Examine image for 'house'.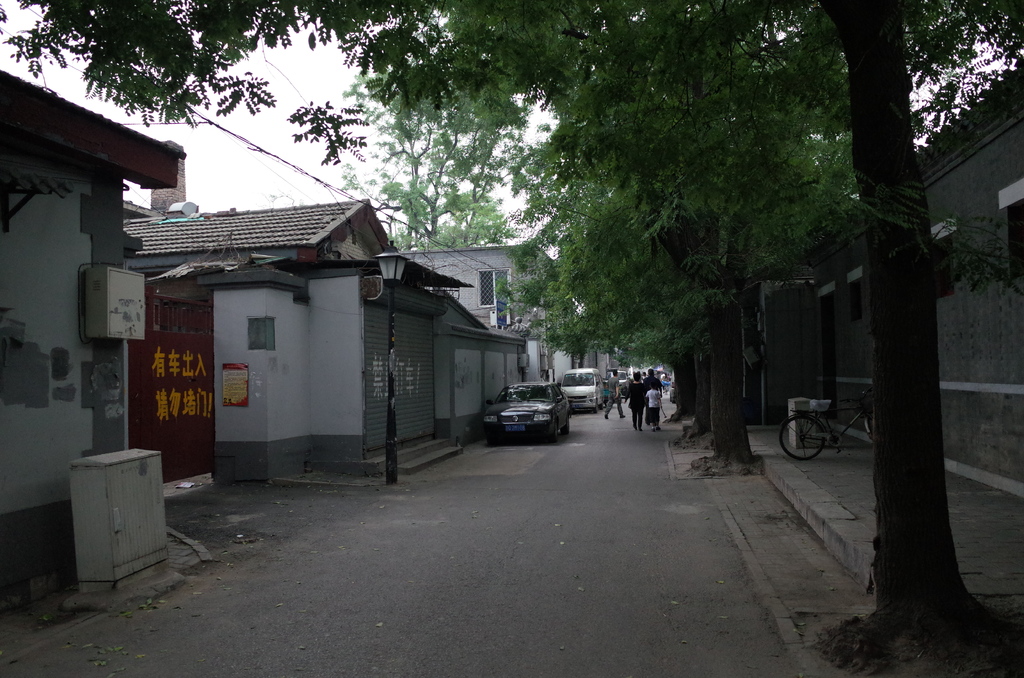
Examination result: box=[0, 63, 187, 606].
